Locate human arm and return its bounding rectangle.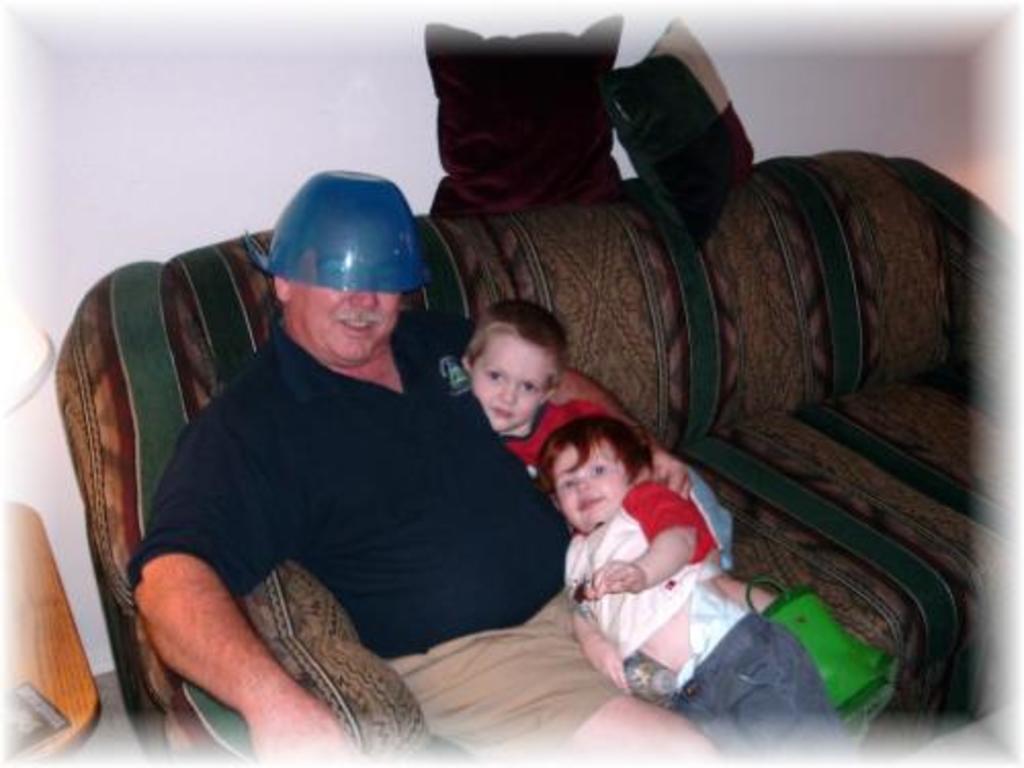
[left=109, top=518, right=283, bottom=743].
